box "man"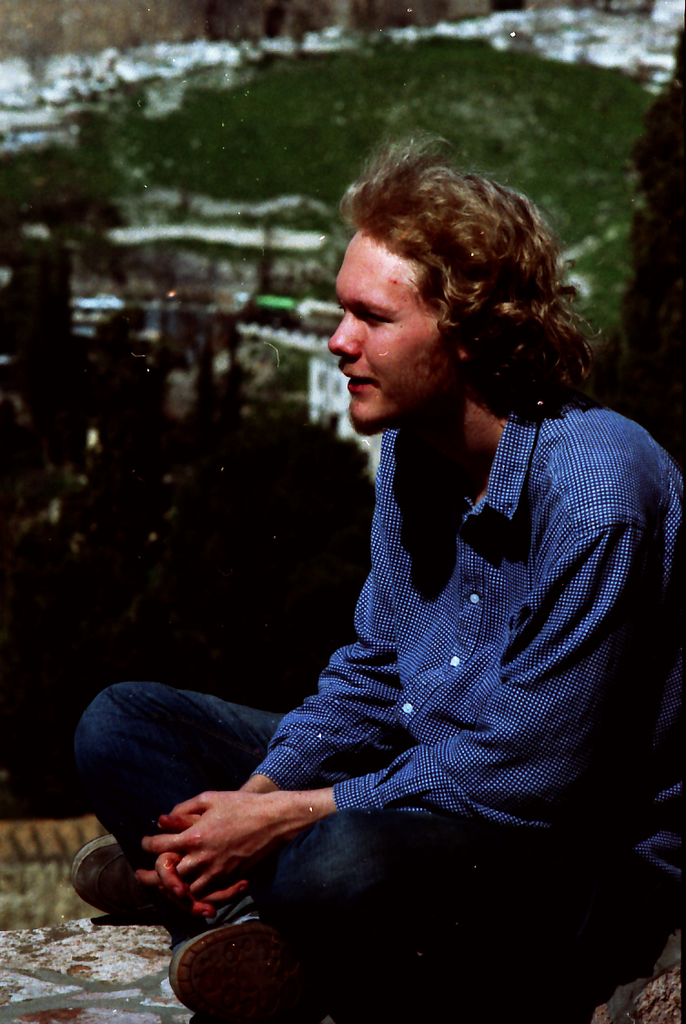
locate(150, 153, 666, 960)
